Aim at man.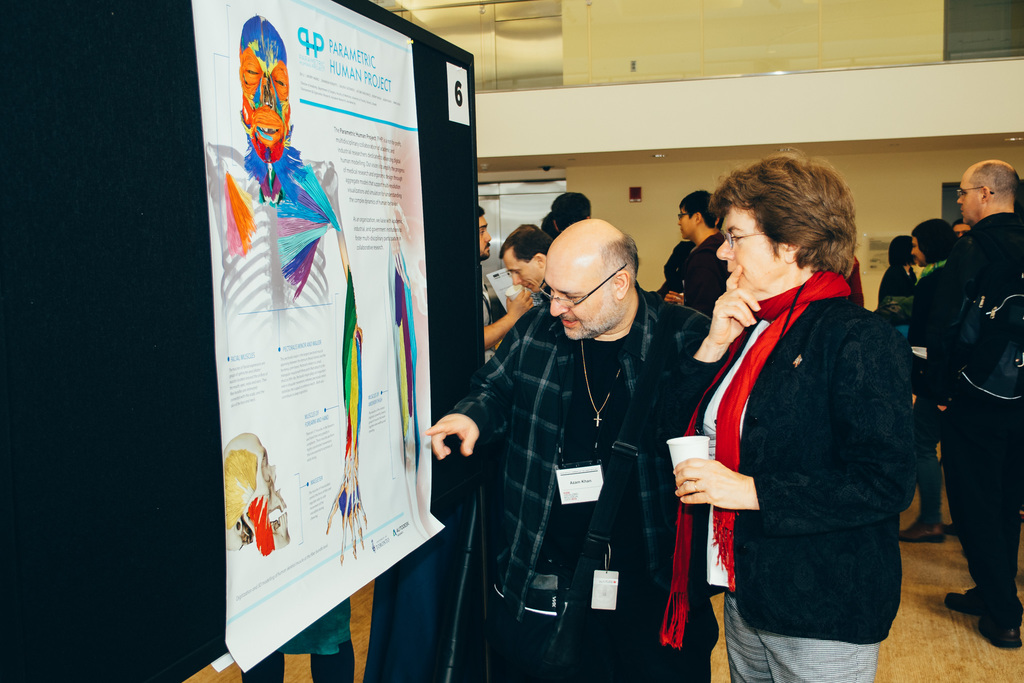
Aimed at <region>481, 209, 531, 361</region>.
